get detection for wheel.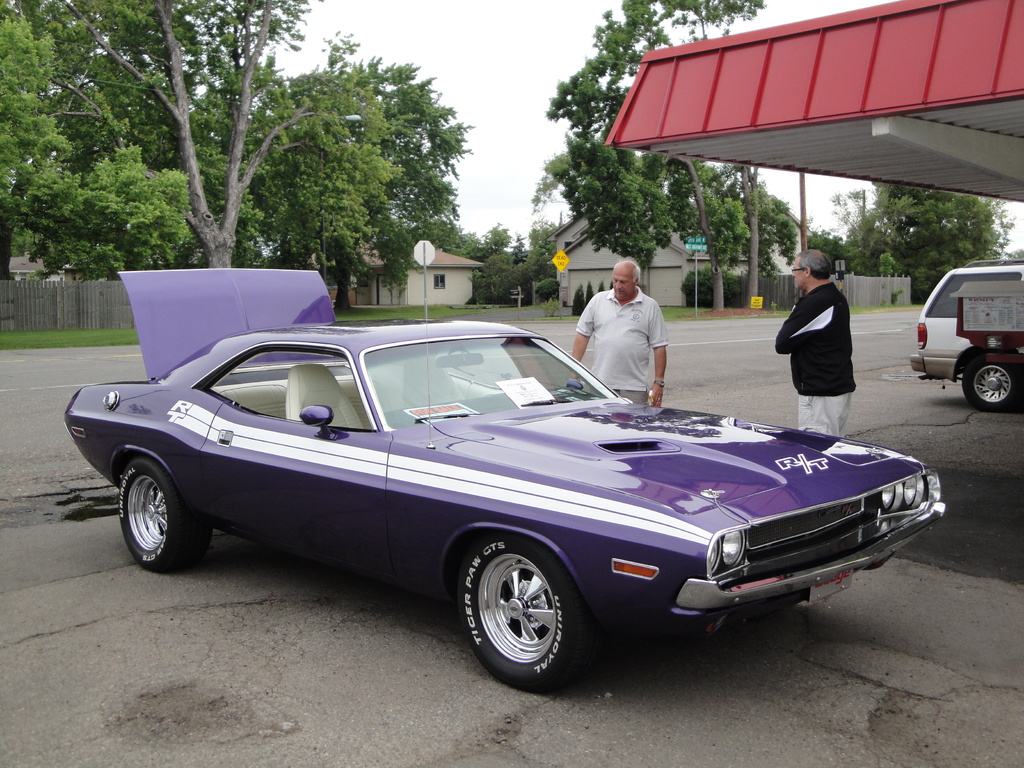
Detection: {"x1": 457, "y1": 533, "x2": 589, "y2": 691}.
